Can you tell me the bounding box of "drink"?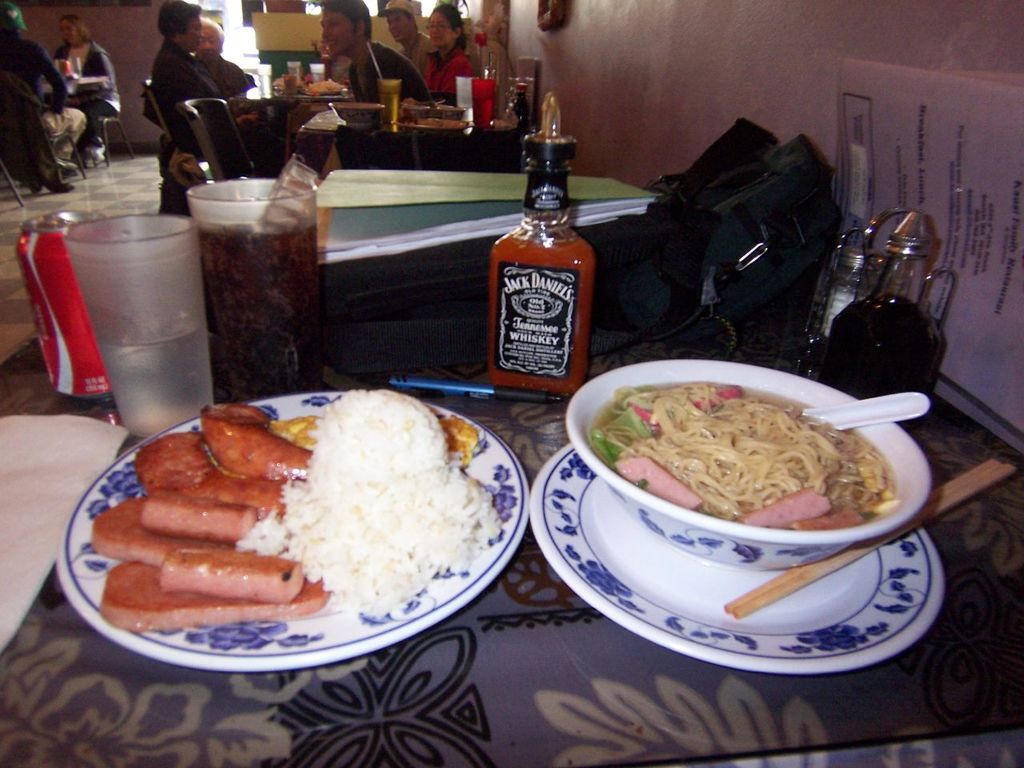
289:66:302:86.
